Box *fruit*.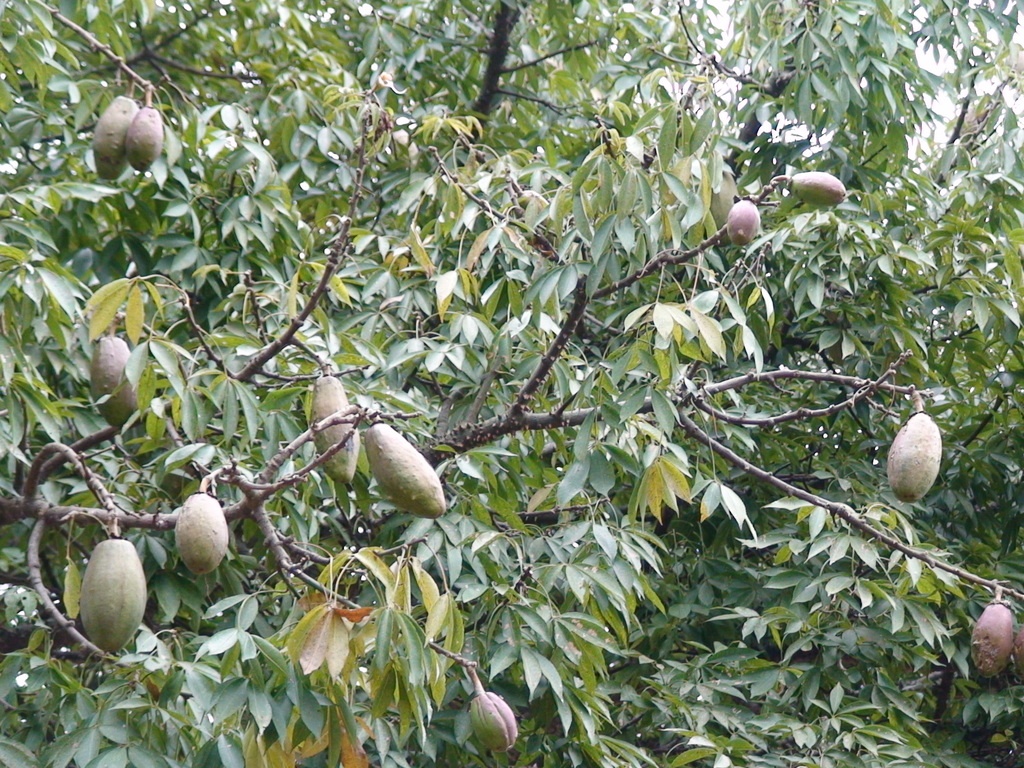
locate(884, 409, 941, 502).
